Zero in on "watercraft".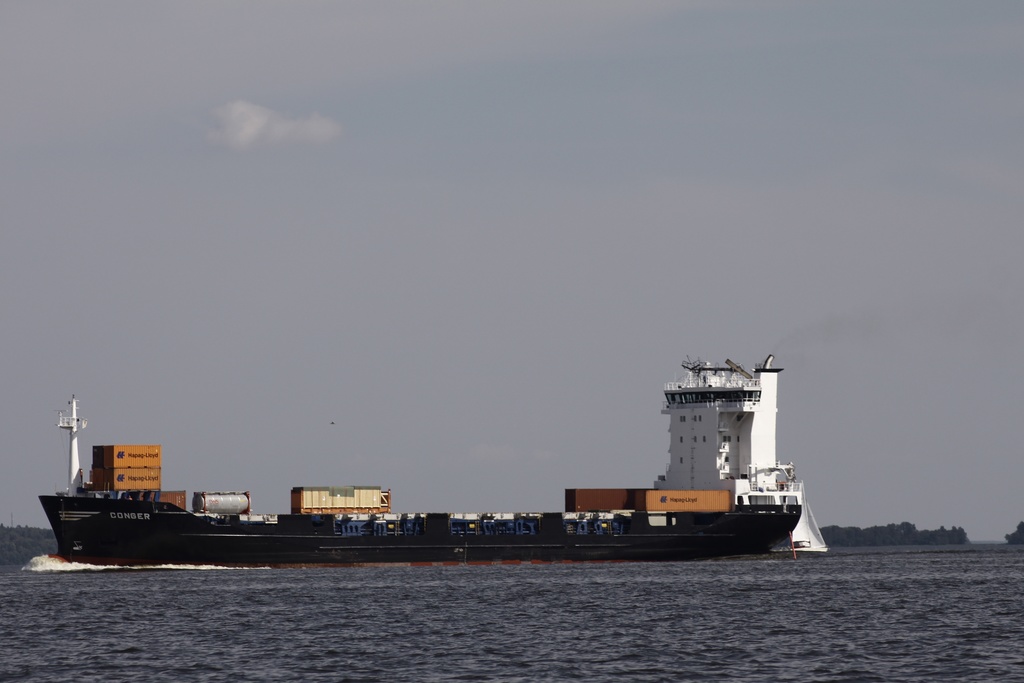
Zeroed in: left=38, top=358, right=801, bottom=563.
